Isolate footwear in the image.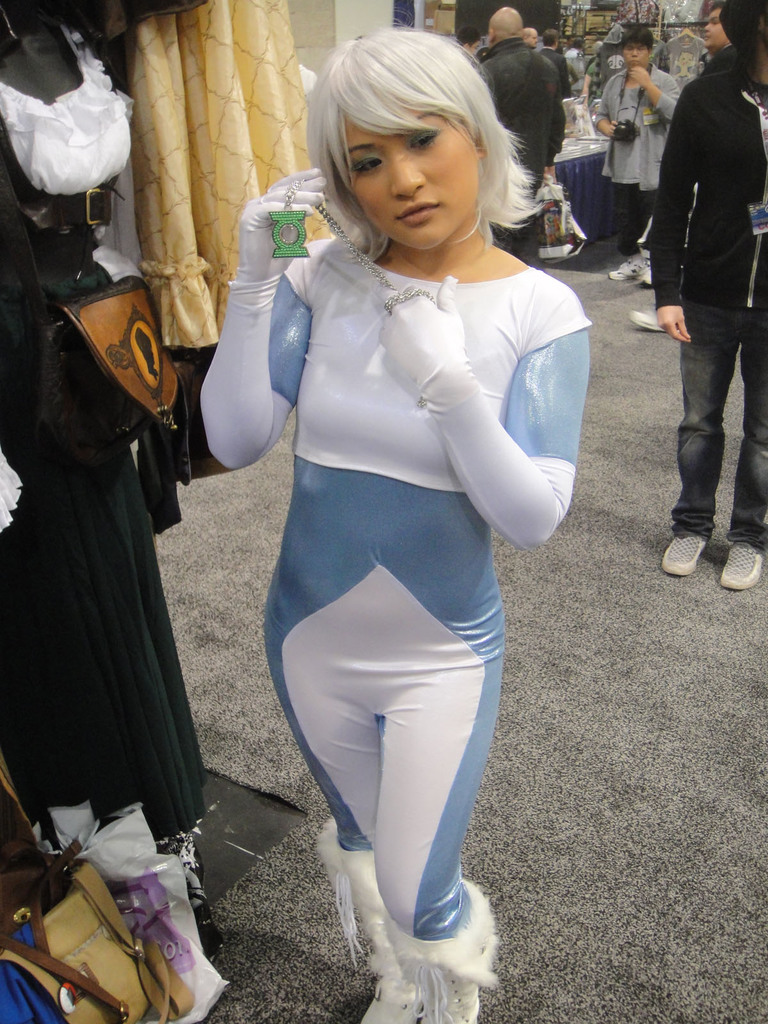
Isolated region: Rect(659, 532, 709, 580).
